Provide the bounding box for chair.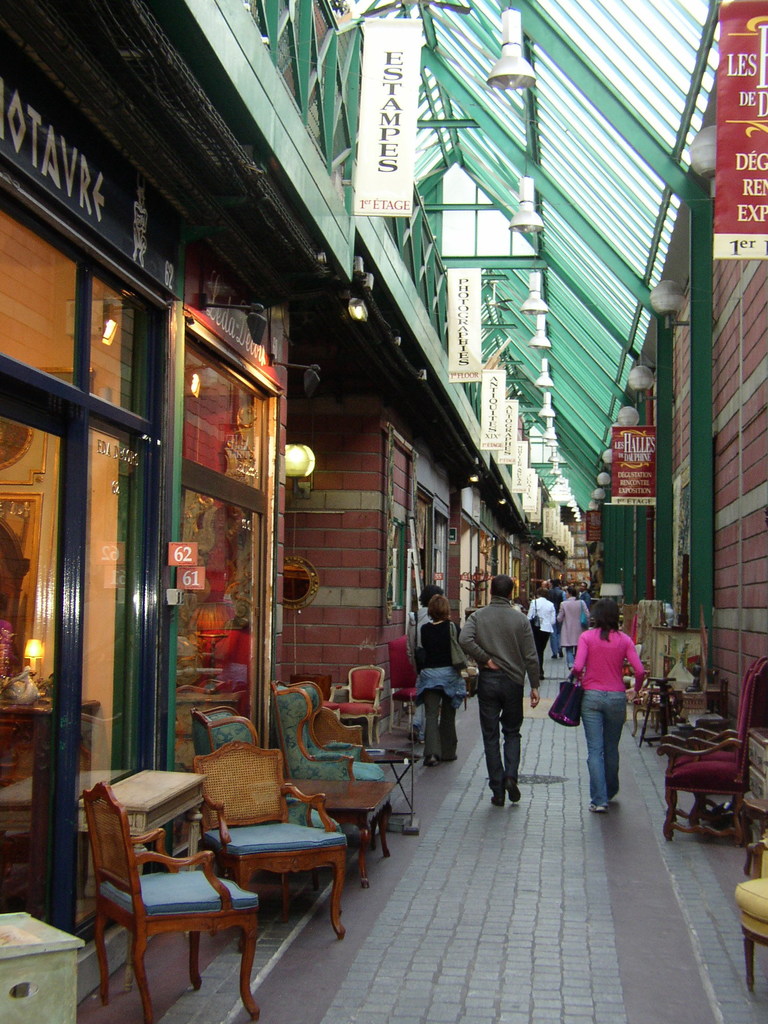
box=[735, 836, 767, 993].
